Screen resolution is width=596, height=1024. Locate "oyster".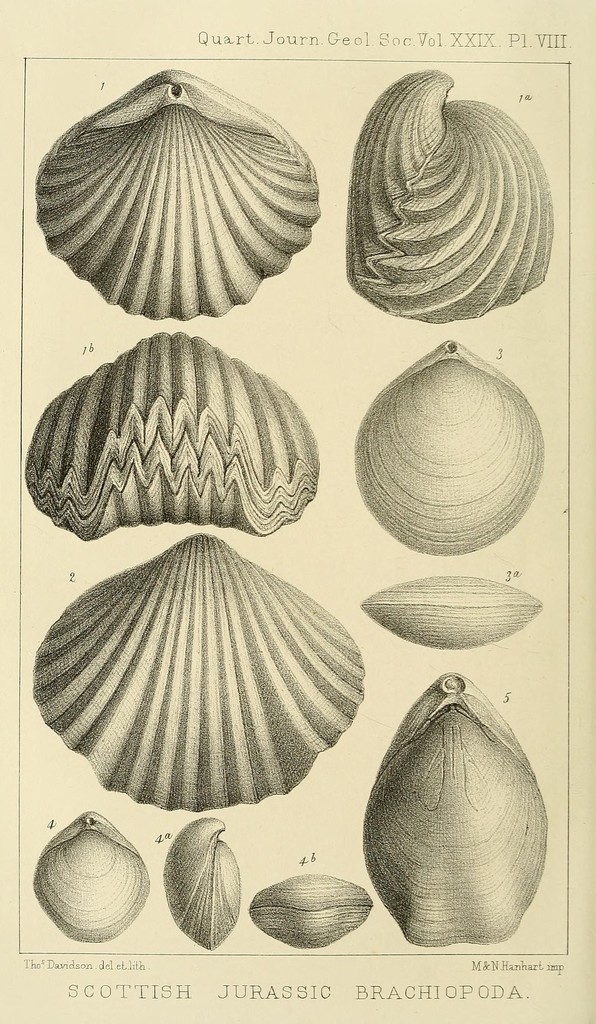
[351,339,537,554].
